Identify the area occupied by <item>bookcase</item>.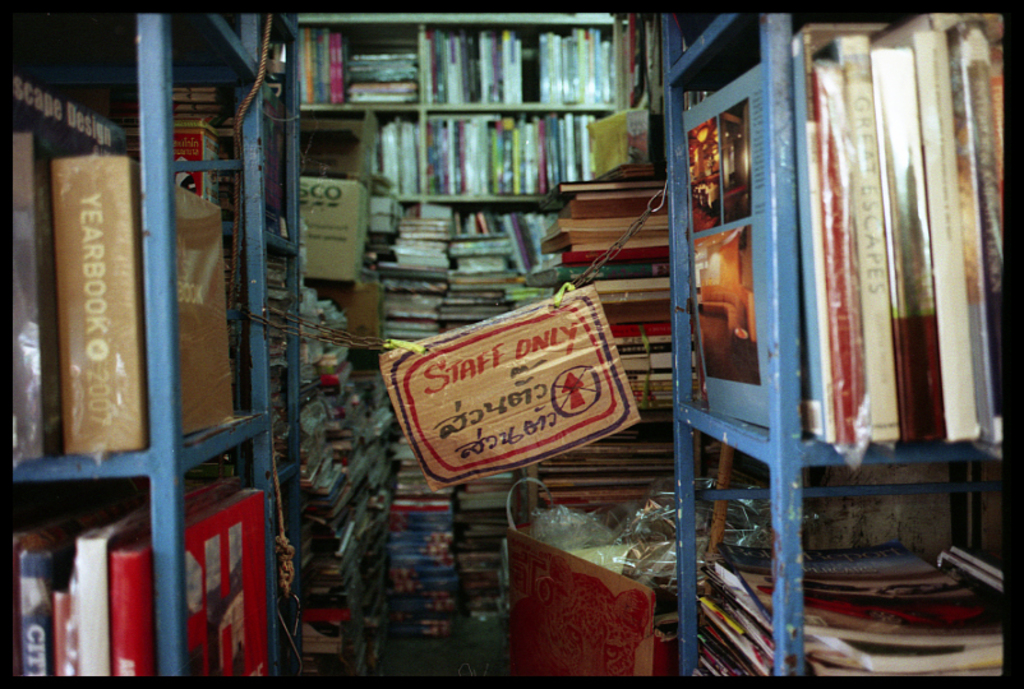
Area: {"x1": 282, "y1": 13, "x2": 660, "y2": 315}.
